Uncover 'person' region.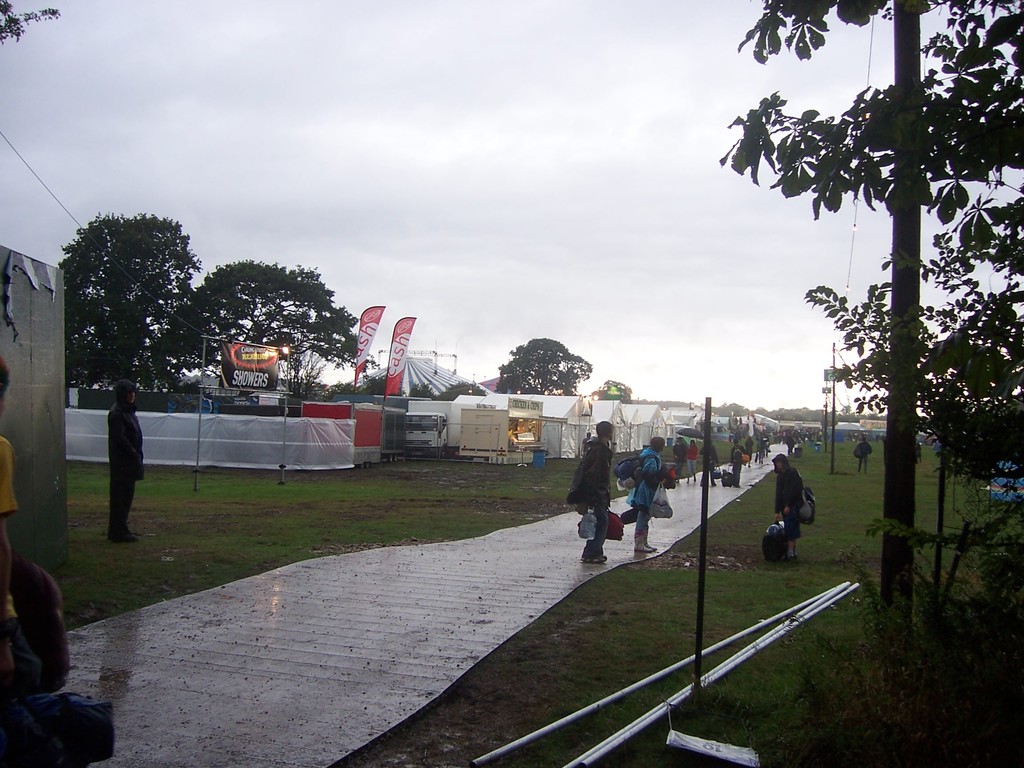
Uncovered: (left=106, top=376, right=144, bottom=542).
